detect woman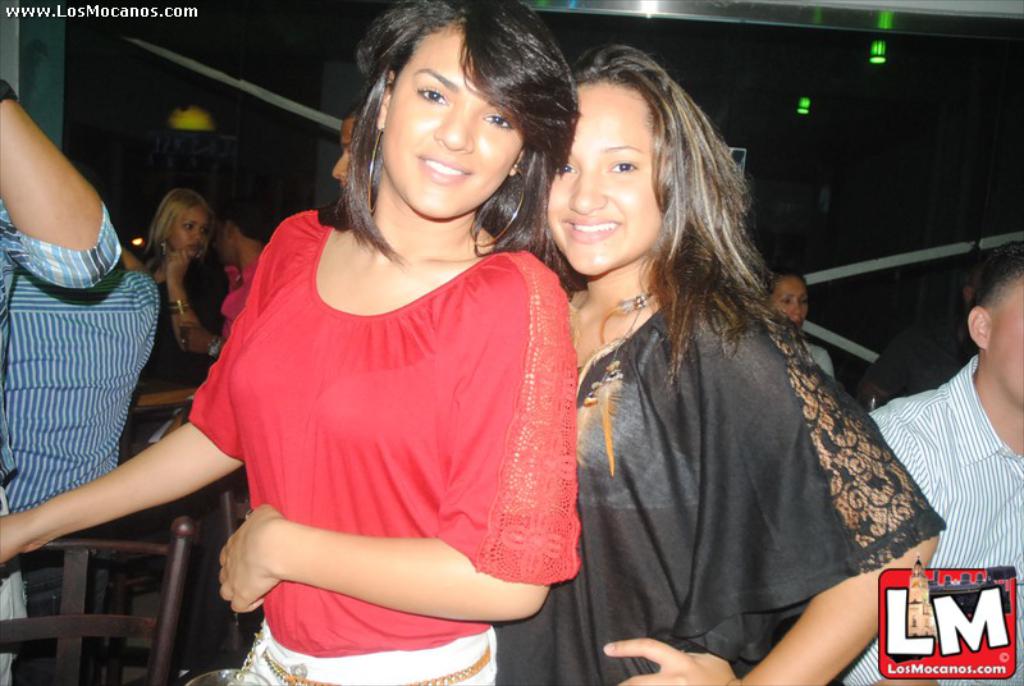
486,44,948,685
